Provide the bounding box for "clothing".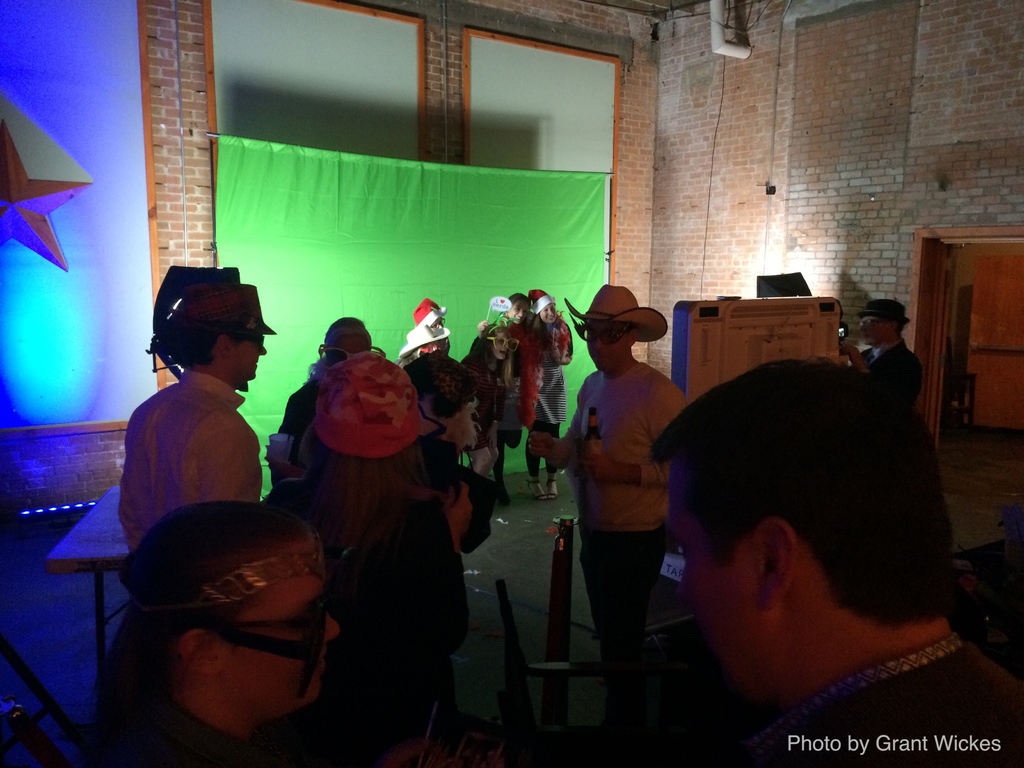
538, 300, 558, 326.
